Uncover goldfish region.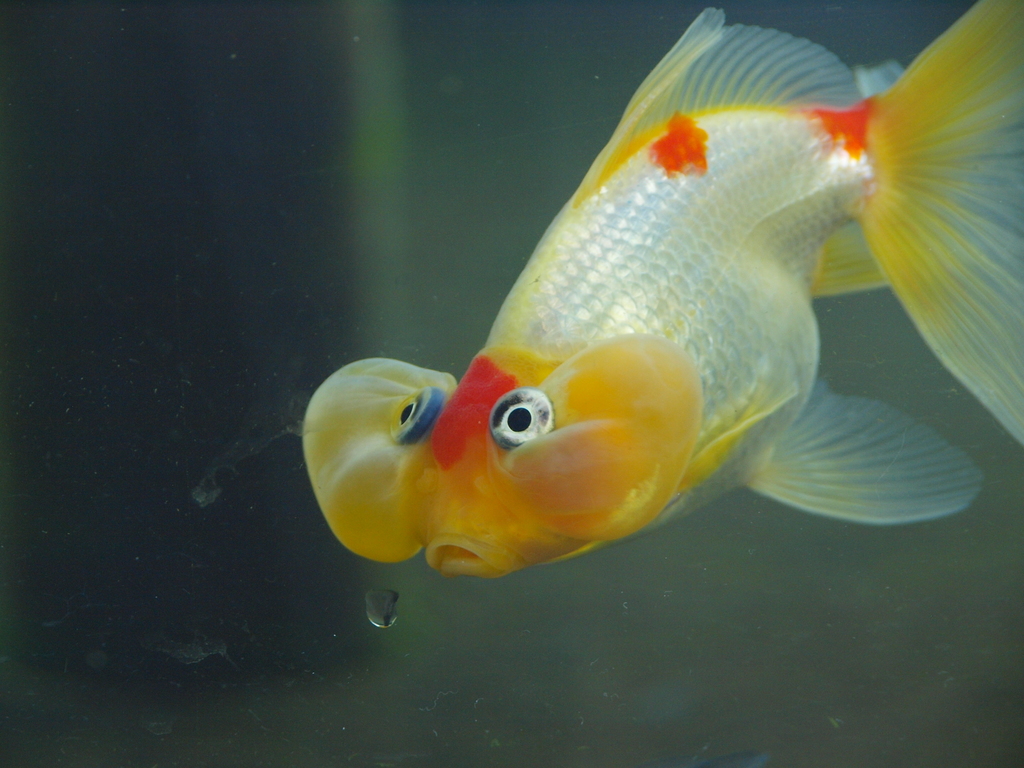
Uncovered: box(275, 52, 1007, 614).
